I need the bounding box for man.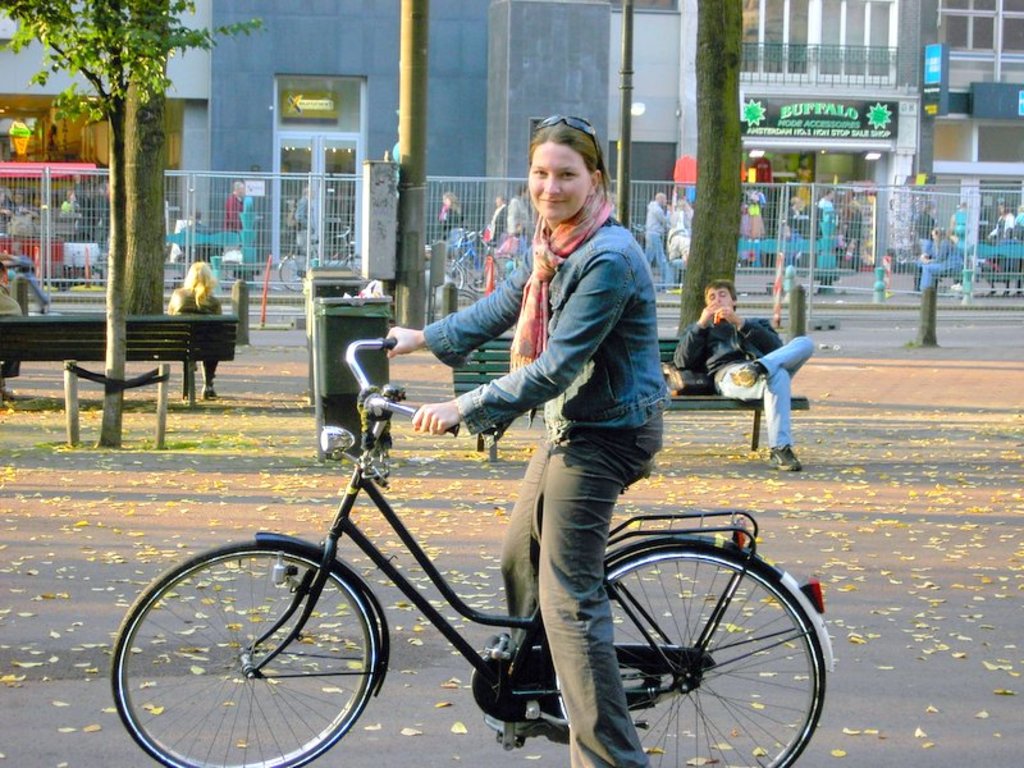
Here it is: (x1=684, y1=273, x2=814, y2=468).
